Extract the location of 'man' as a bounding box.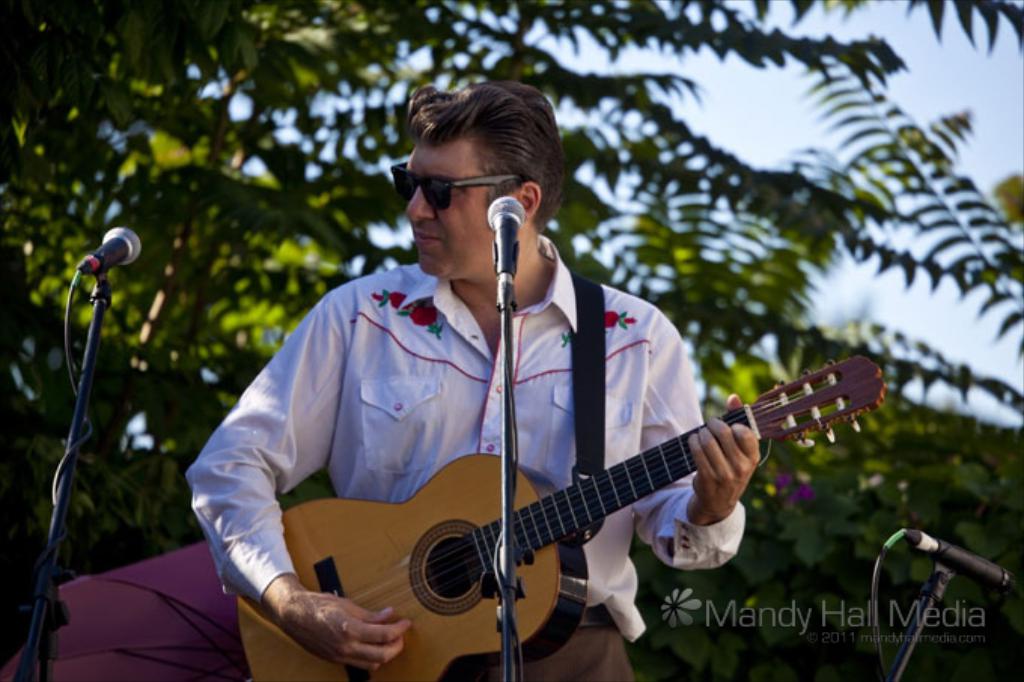
187 145 878 681.
